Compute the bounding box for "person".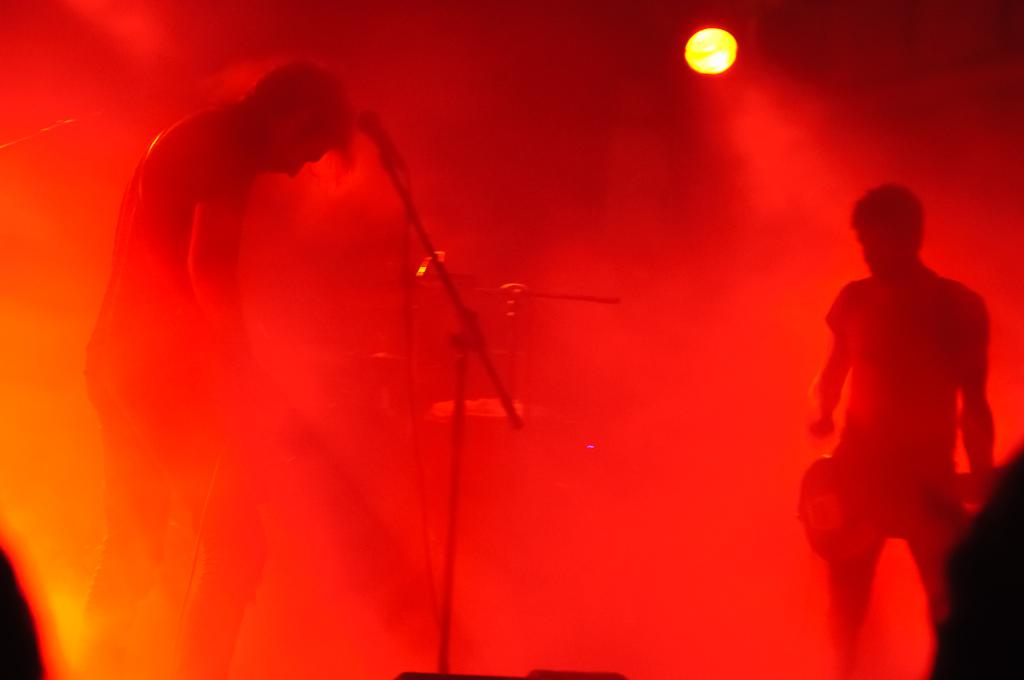
bbox=(75, 57, 359, 679).
